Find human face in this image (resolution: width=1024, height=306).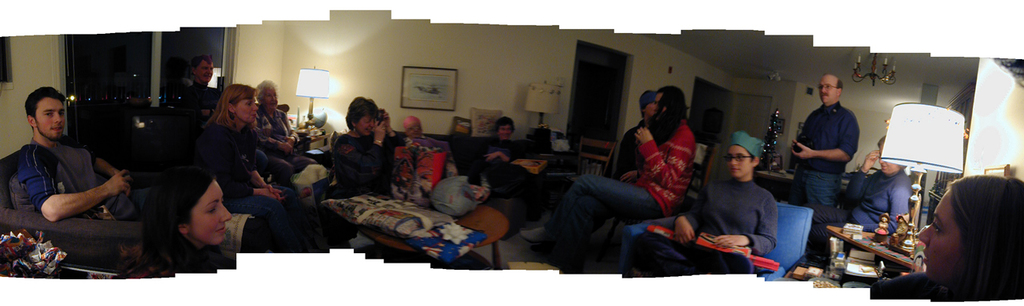
locate(917, 191, 954, 276).
